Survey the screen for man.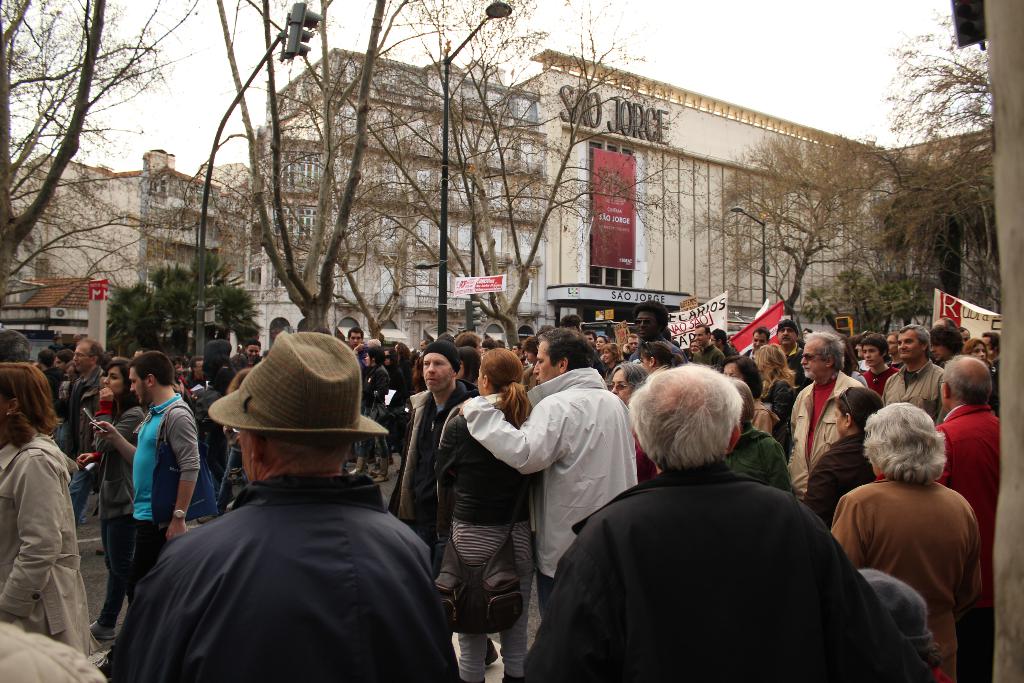
Survey found: {"x1": 98, "y1": 347, "x2": 199, "y2": 607}.
